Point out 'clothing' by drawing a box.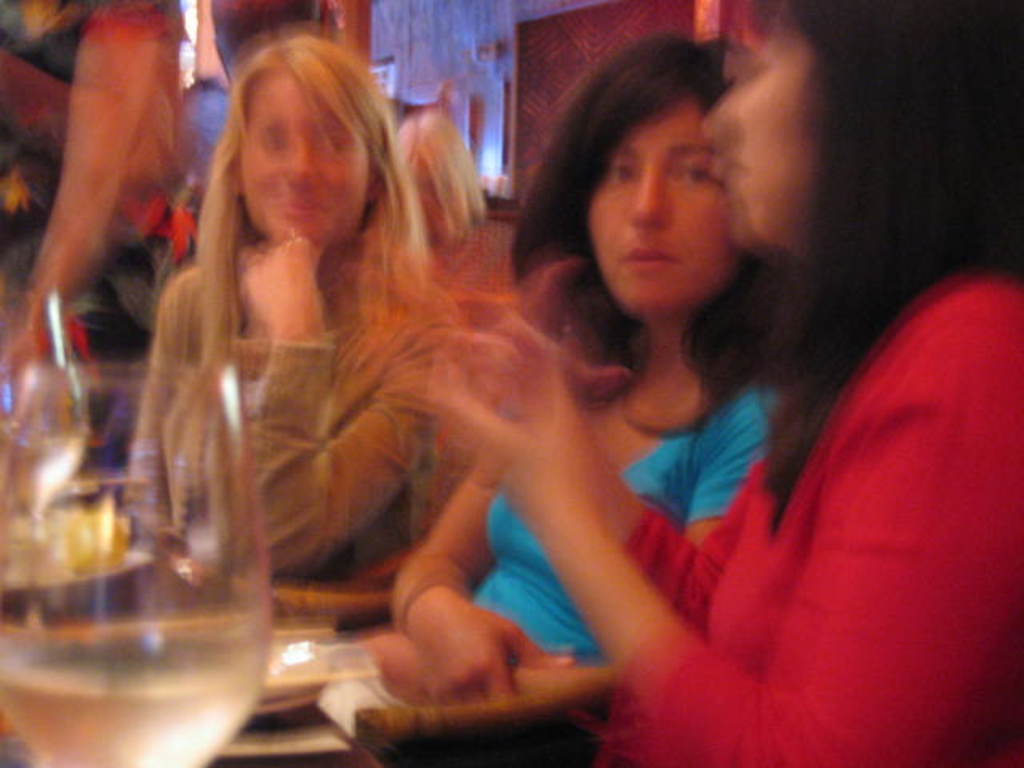
<box>461,389,778,686</box>.
